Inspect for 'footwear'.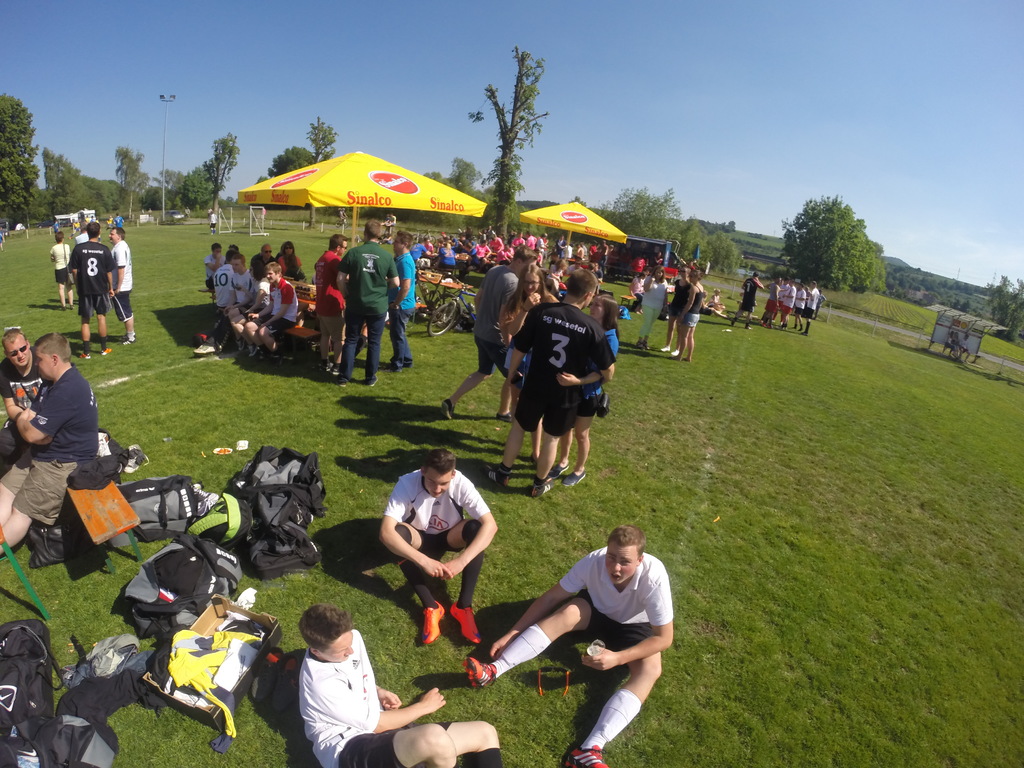
Inspection: l=550, t=465, r=568, b=477.
